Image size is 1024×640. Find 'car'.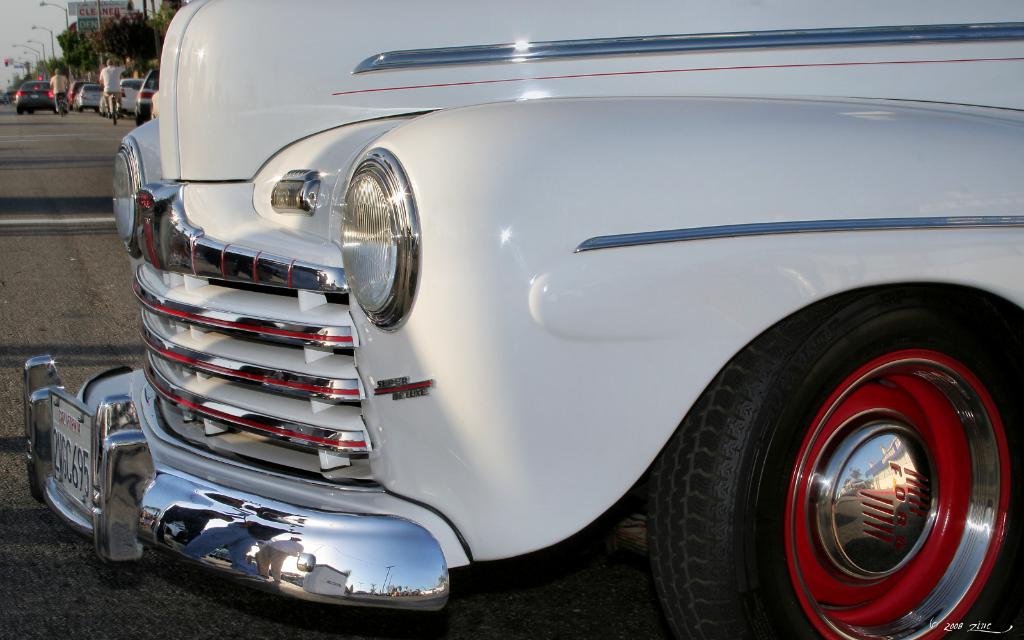
detection(64, 18, 1023, 639).
